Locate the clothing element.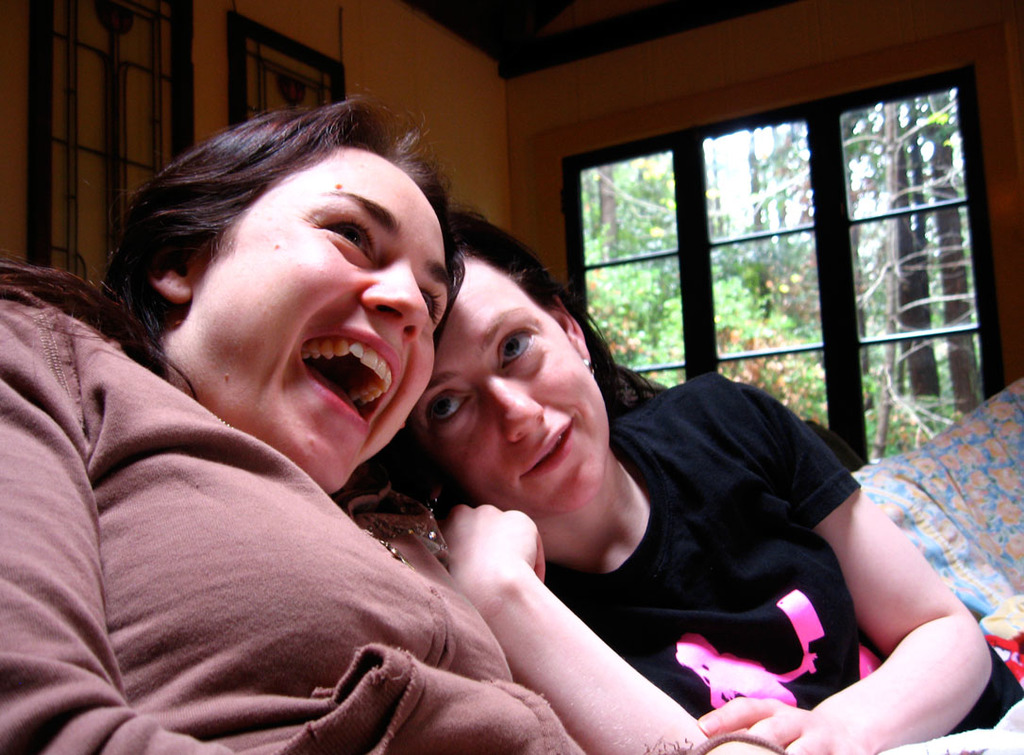
Element bbox: bbox(421, 366, 1020, 732).
